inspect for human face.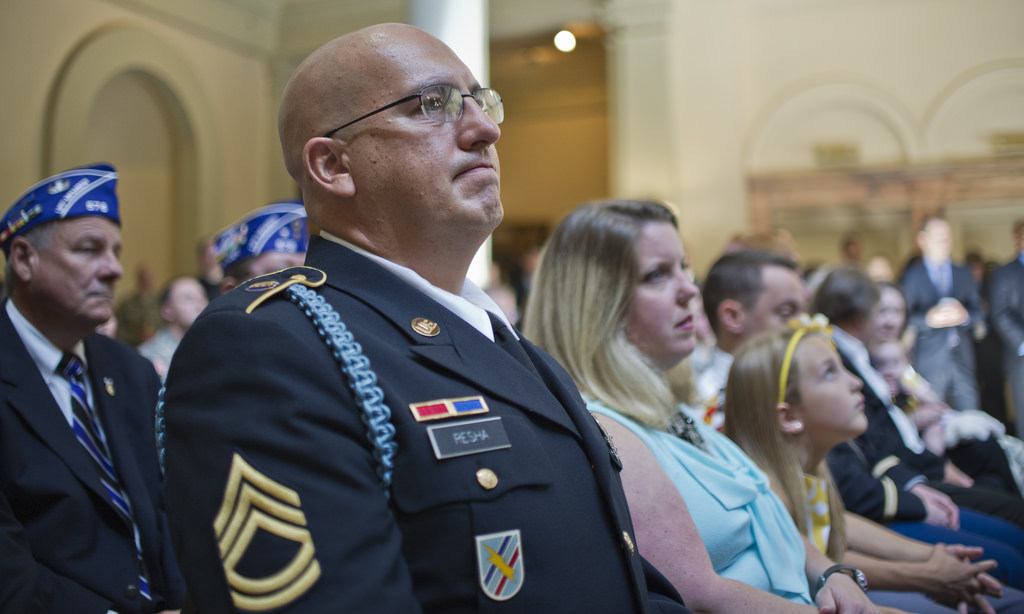
Inspection: [x1=623, y1=219, x2=700, y2=354].
